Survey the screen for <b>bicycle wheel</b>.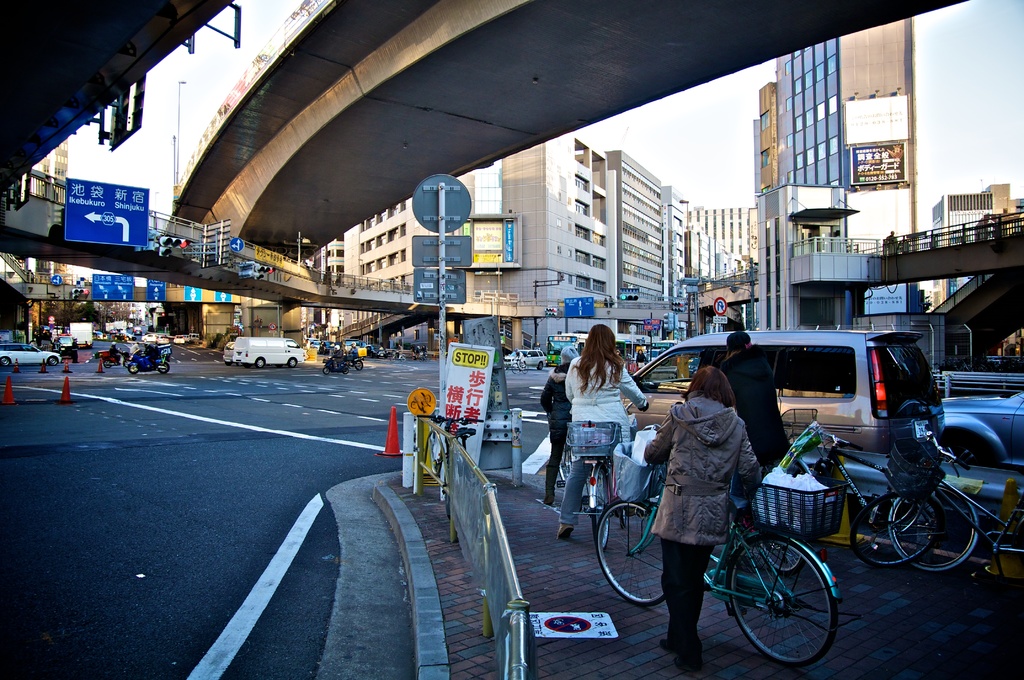
Survey found: region(596, 496, 664, 605).
